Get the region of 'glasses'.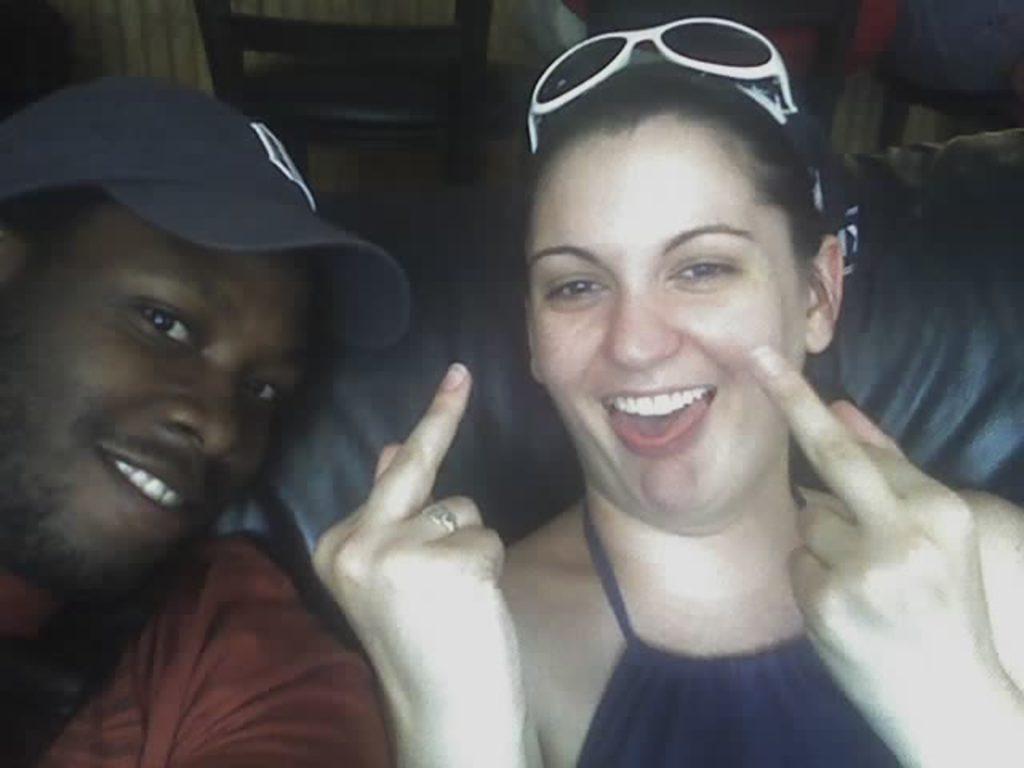
(526,19,829,214).
